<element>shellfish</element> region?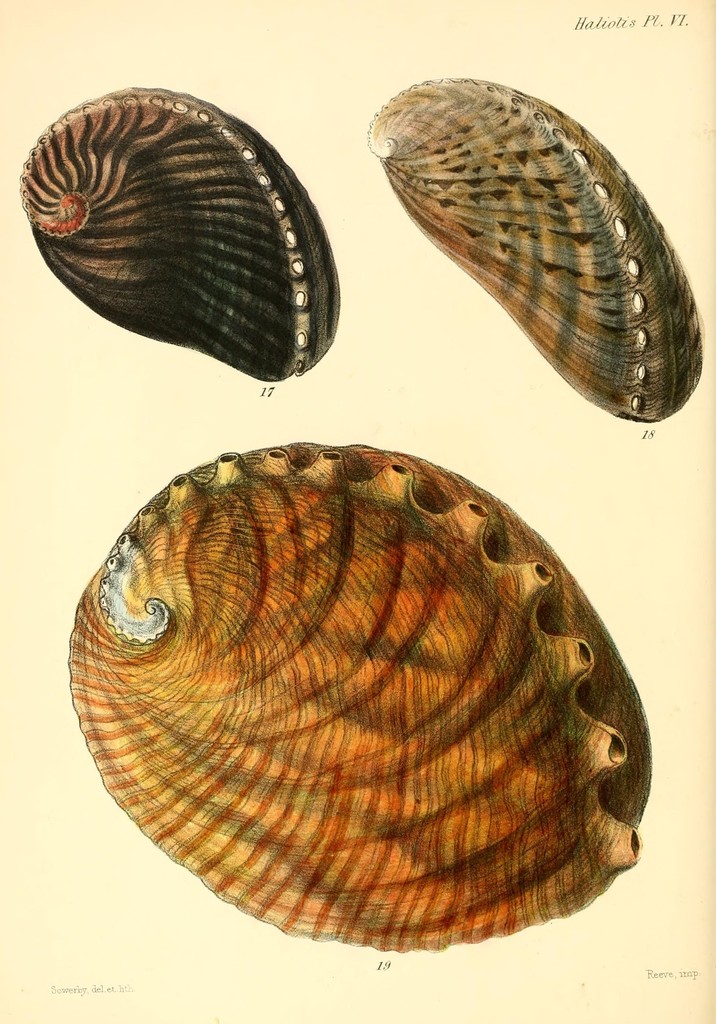
68 440 667 963
